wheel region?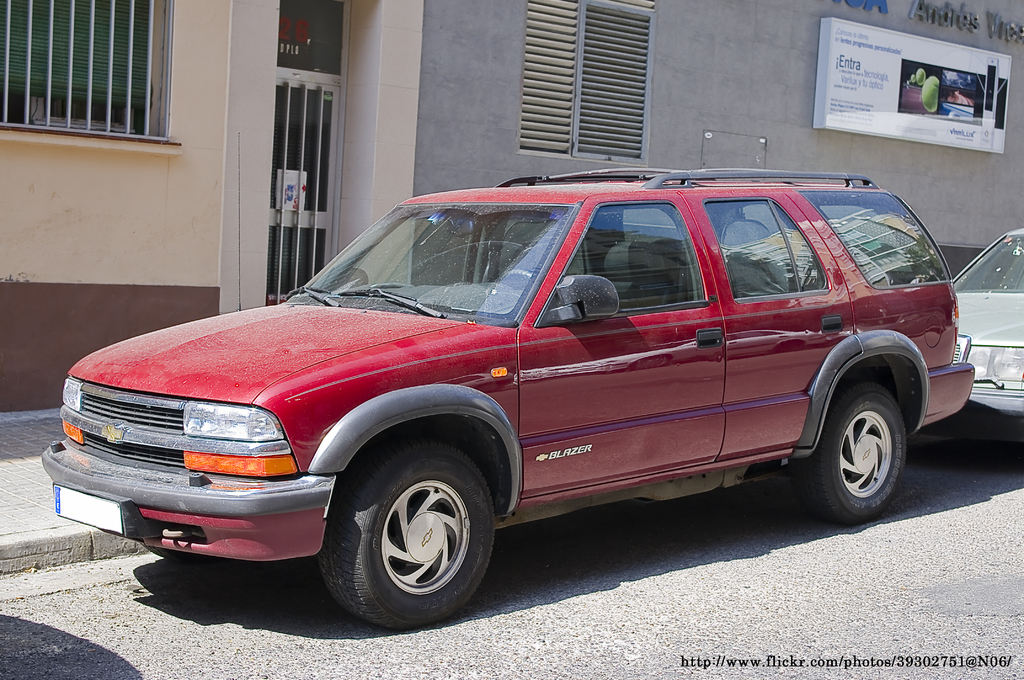
800 388 906 523
